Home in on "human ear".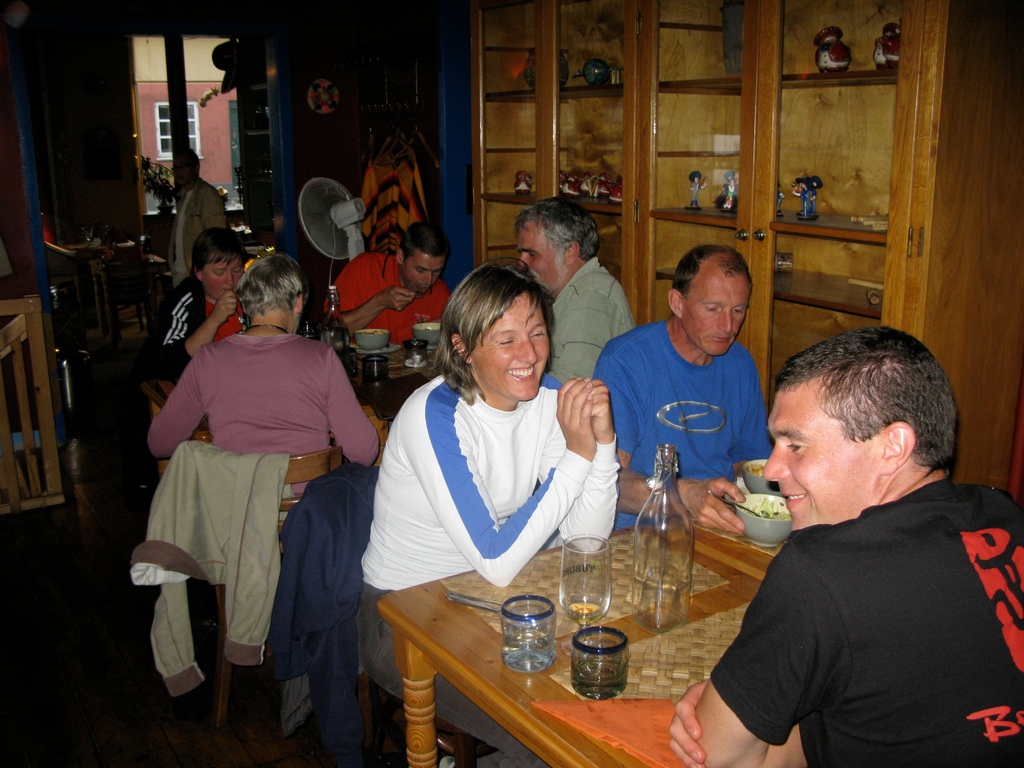
Homed in at 395,246,403,268.
